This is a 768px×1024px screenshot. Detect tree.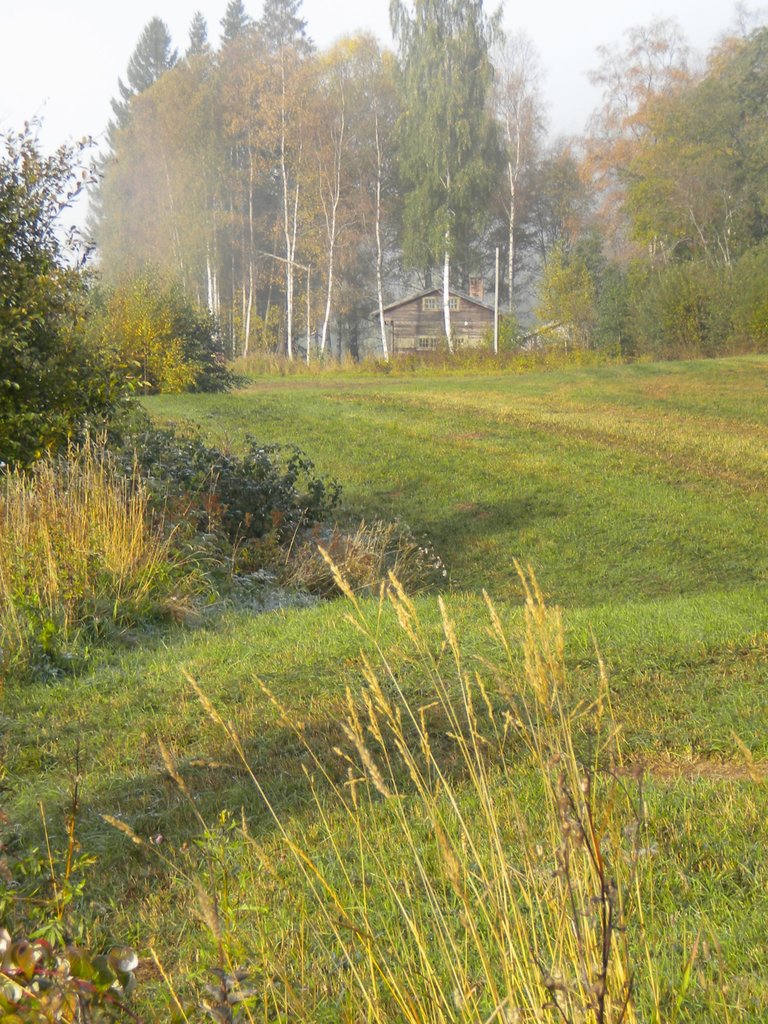
{"x1": 85, "y1": 45, "x2": 227, "y2": 360}.
